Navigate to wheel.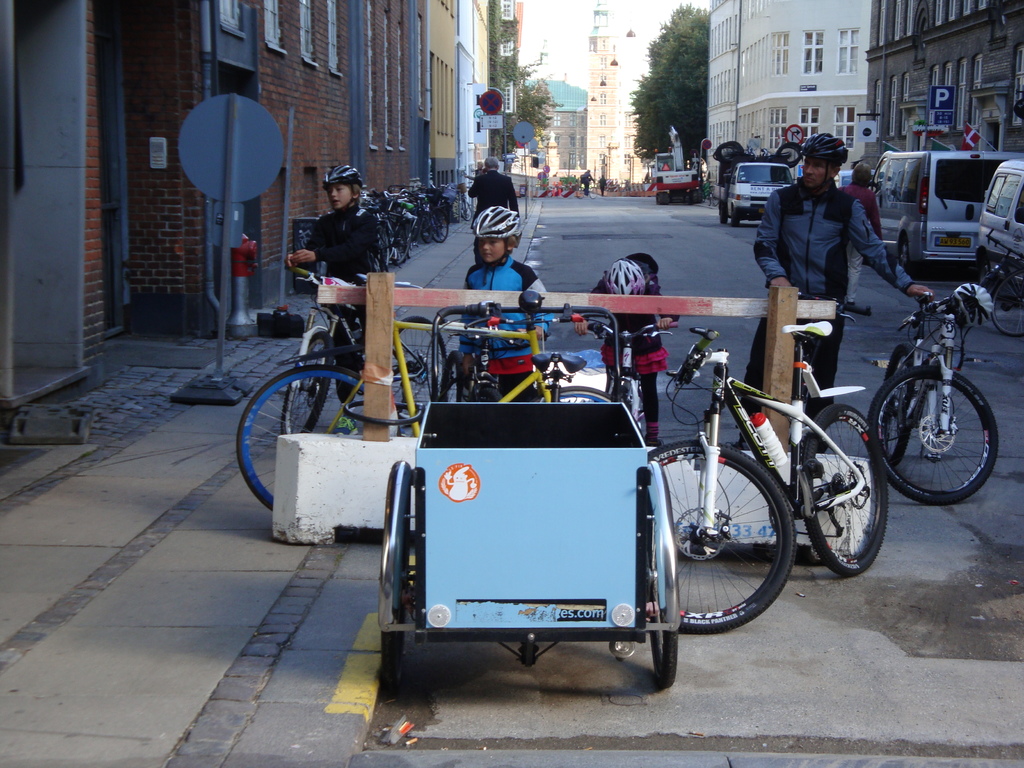
Navigation target: 387/315/451/426.
